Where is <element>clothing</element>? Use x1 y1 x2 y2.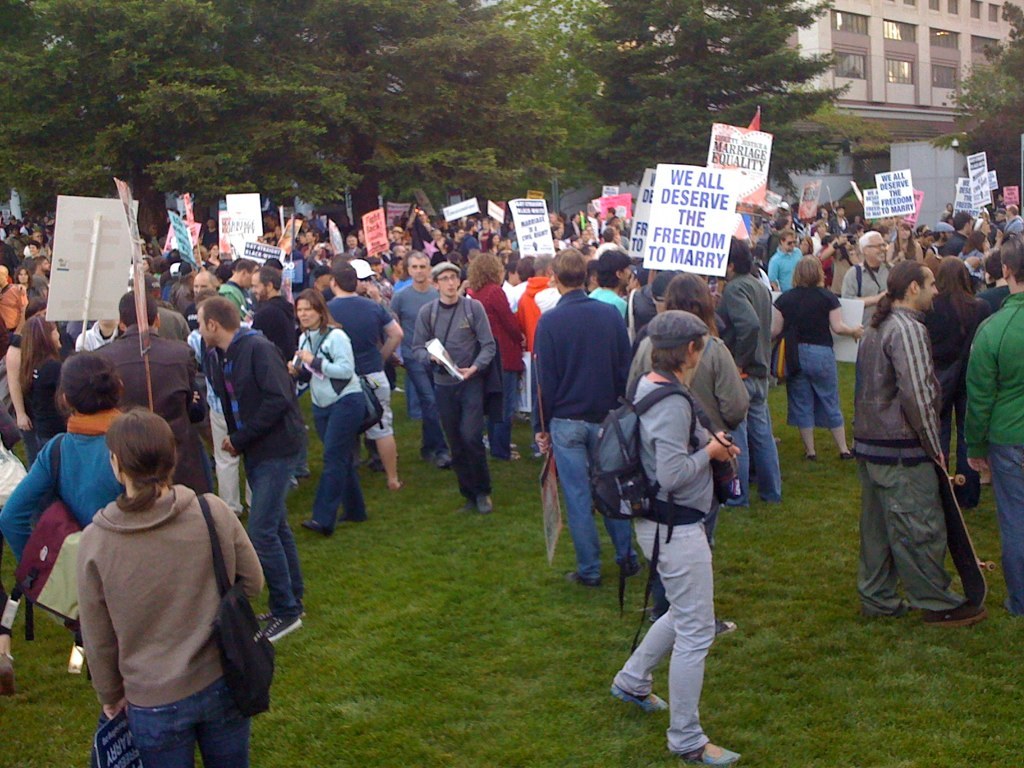
854 303 958 616.
